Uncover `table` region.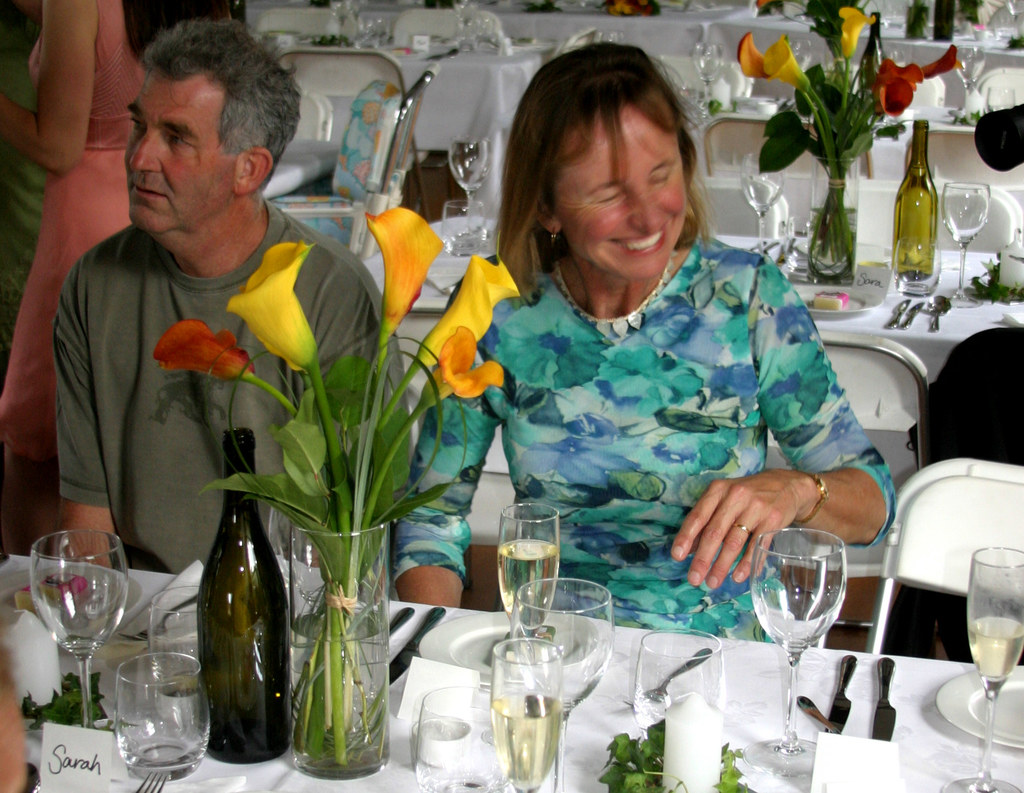
Uncovered: rect(349, 210, 1023, 378).
